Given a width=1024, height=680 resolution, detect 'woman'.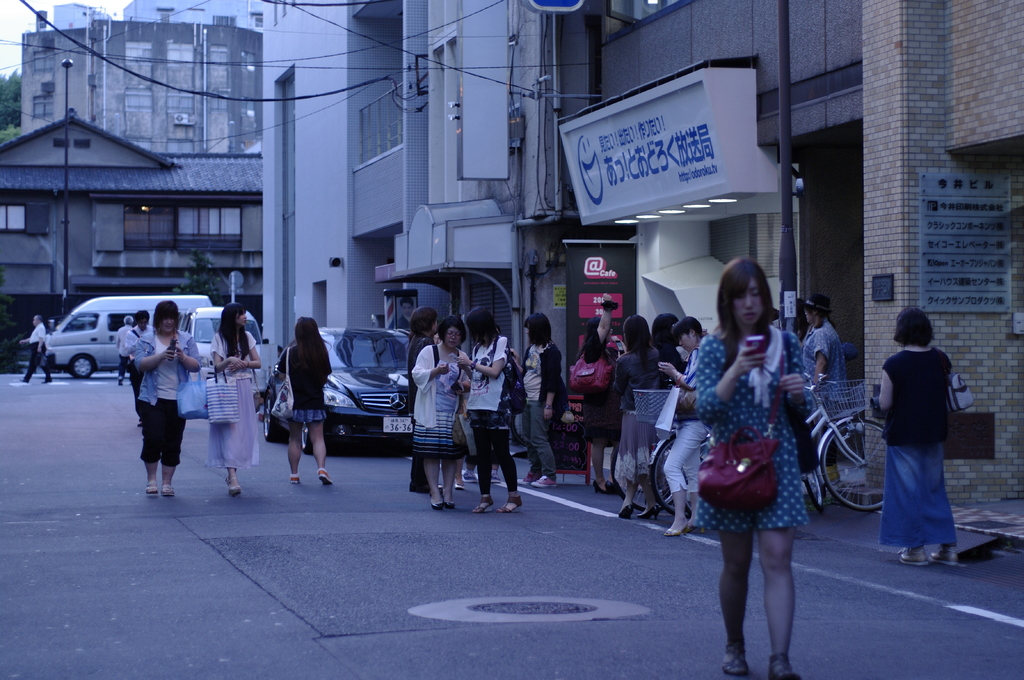
detection(618, 313, 669, 516).
